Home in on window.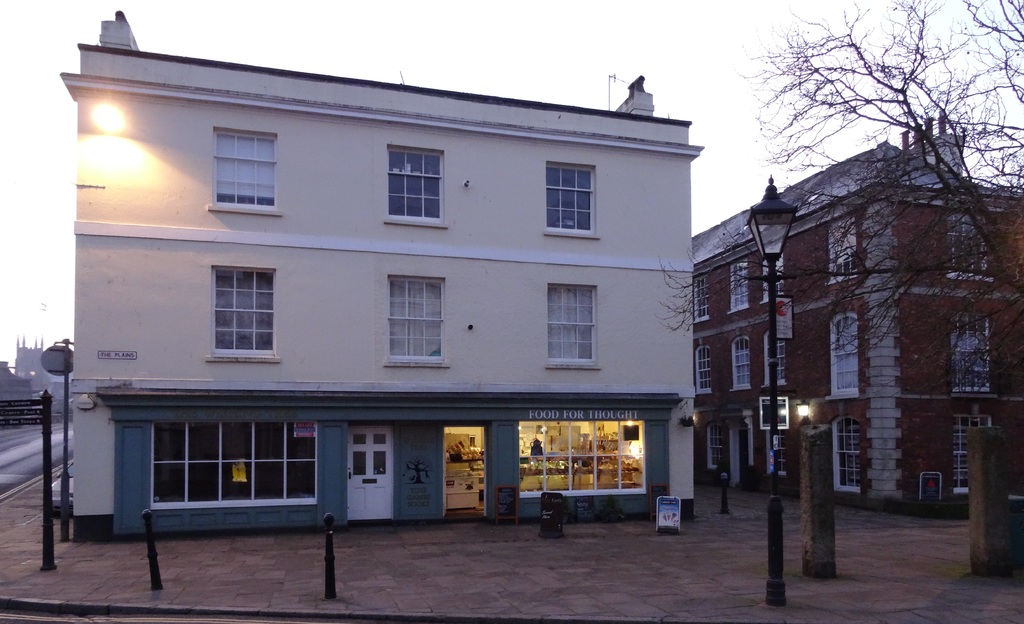
Homed in at x1=522 y1=421 x2=642 y2=485.
